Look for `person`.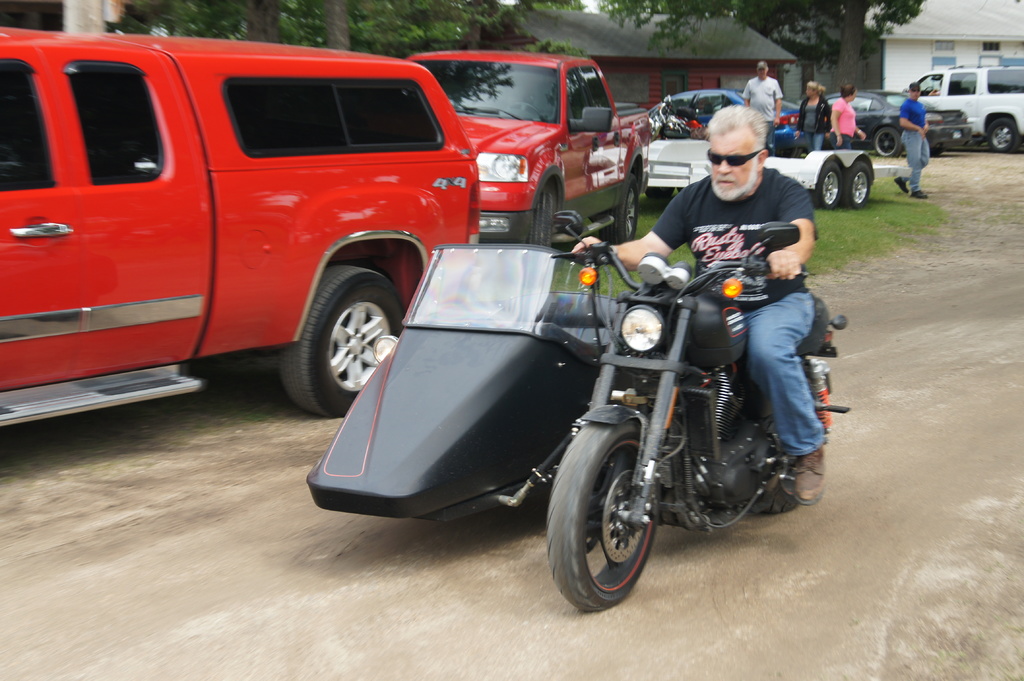
Found: x1=834 y1=86 x2=868 y2=145.
